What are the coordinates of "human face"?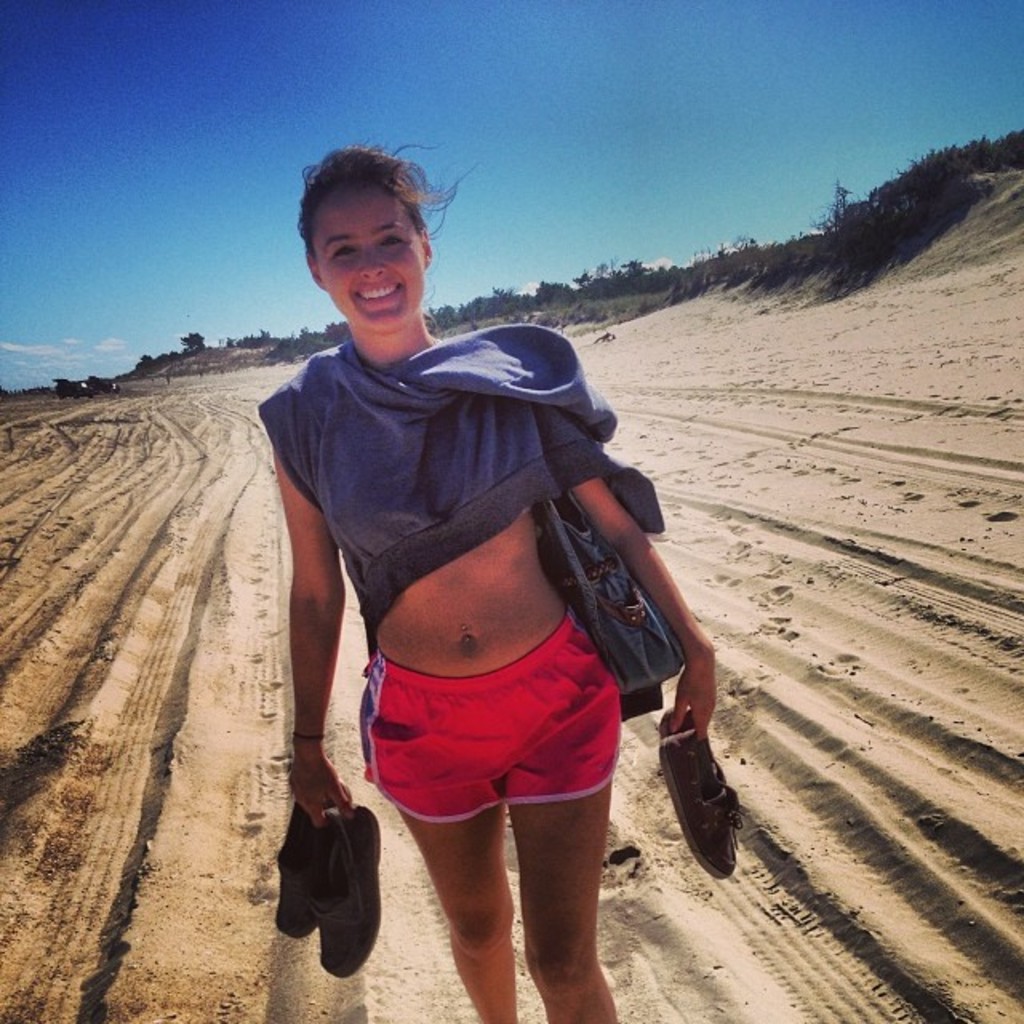
(x1=309, y1=176, x2=432, y2=338).
